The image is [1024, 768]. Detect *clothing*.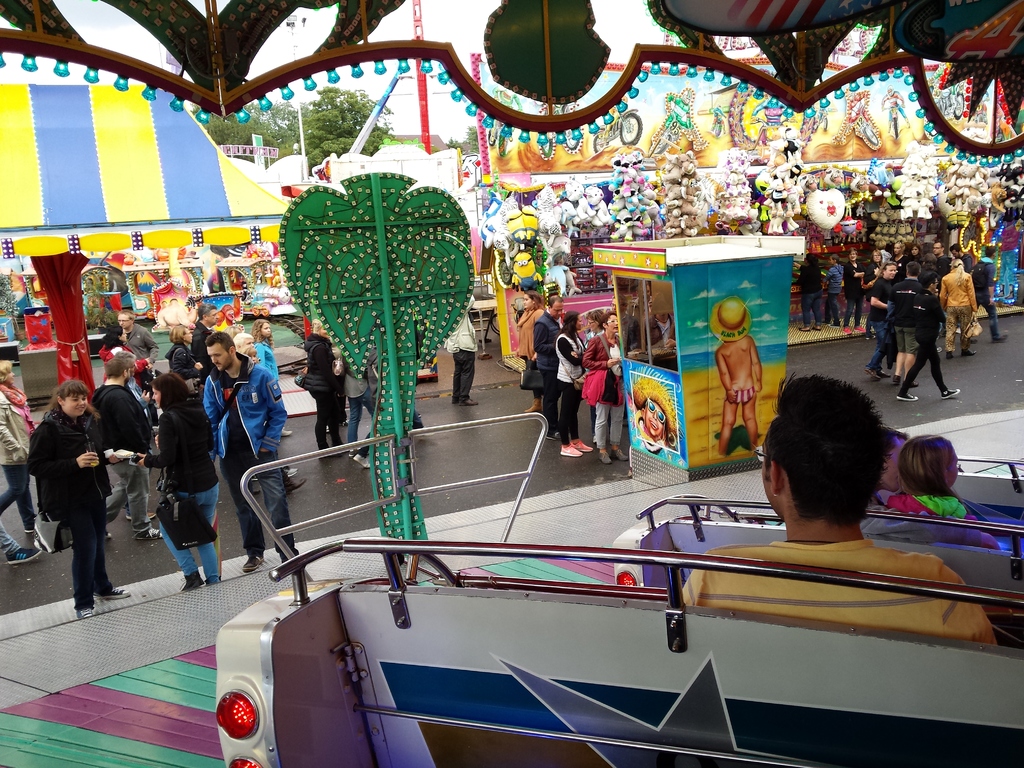
Detection: Rect(854, 497, 984, 537).
